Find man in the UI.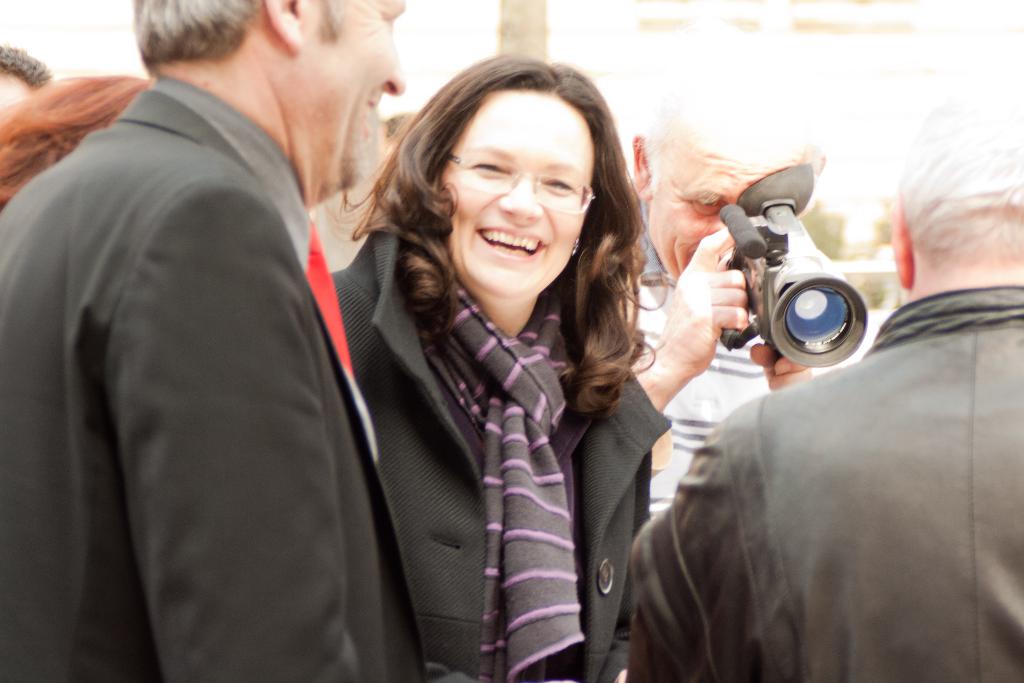
UI element at crop(304, 76, 422, 267).
